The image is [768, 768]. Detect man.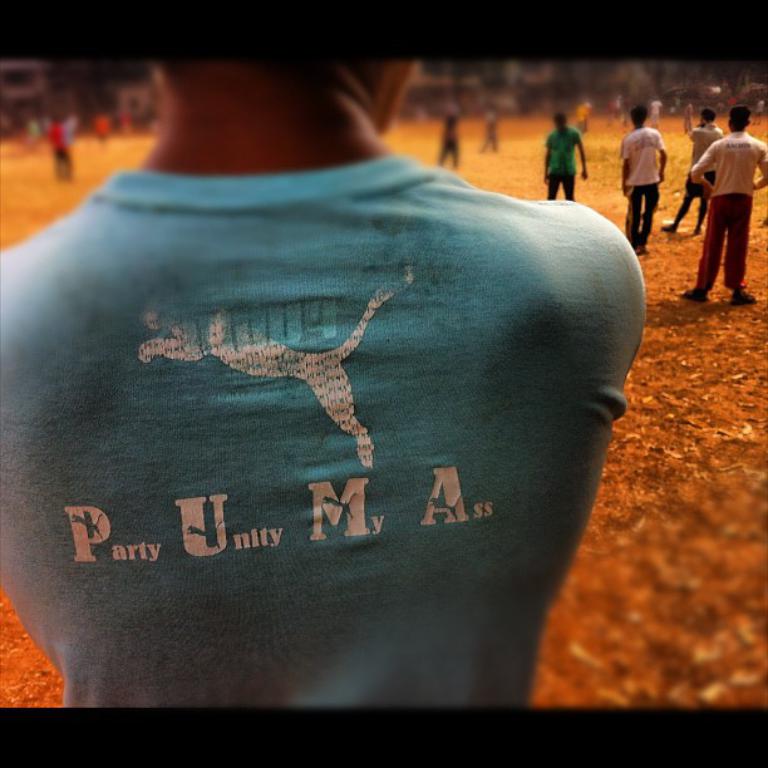
Detection: 48, 117, 73, 183.
